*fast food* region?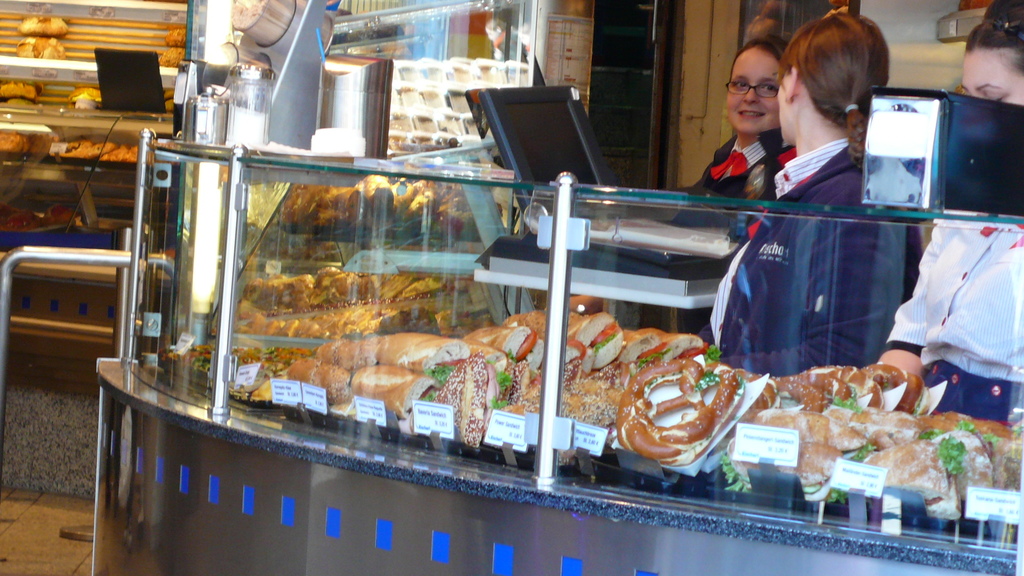
left=380, top=362, right=431, bottom=430
